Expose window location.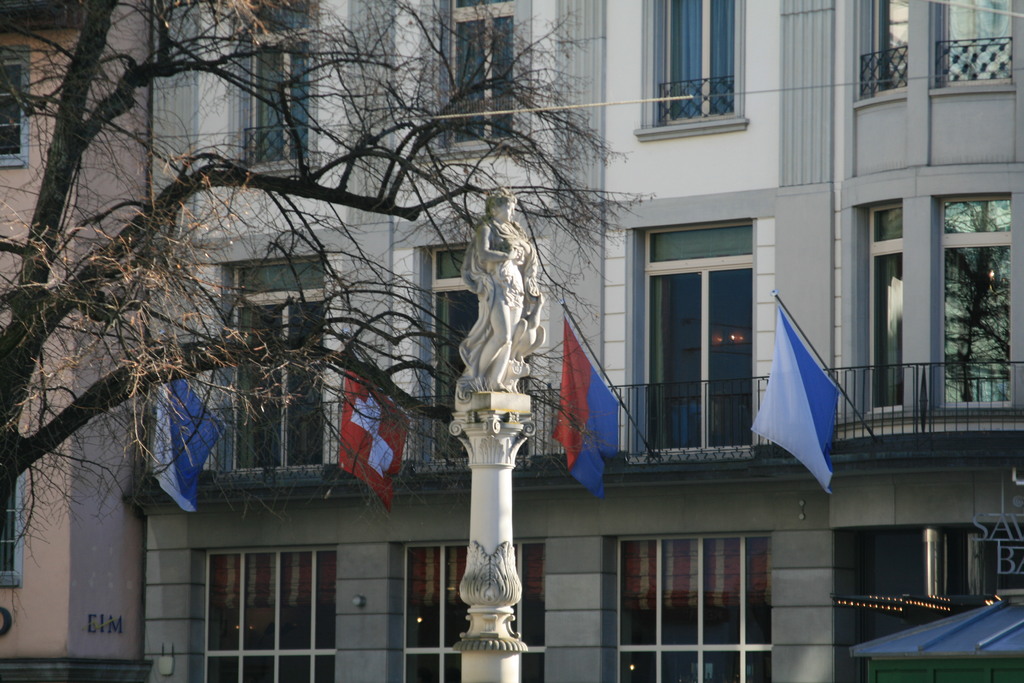
Exposed at Rect(939, 194, 1016, 407).
